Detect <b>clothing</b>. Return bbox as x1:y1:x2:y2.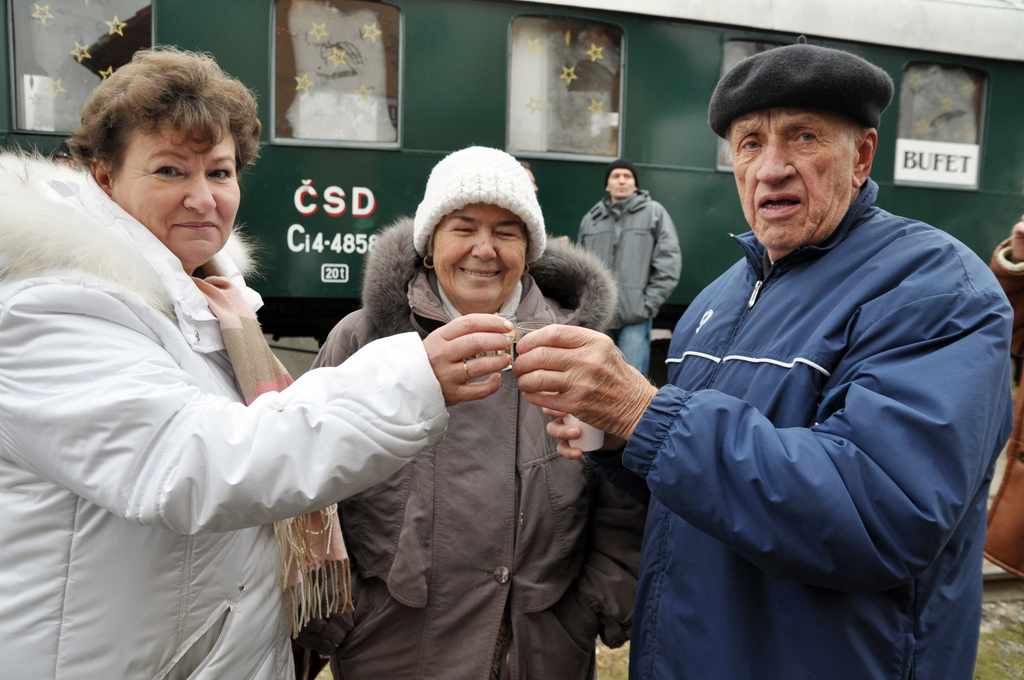
307:218:642:678.
